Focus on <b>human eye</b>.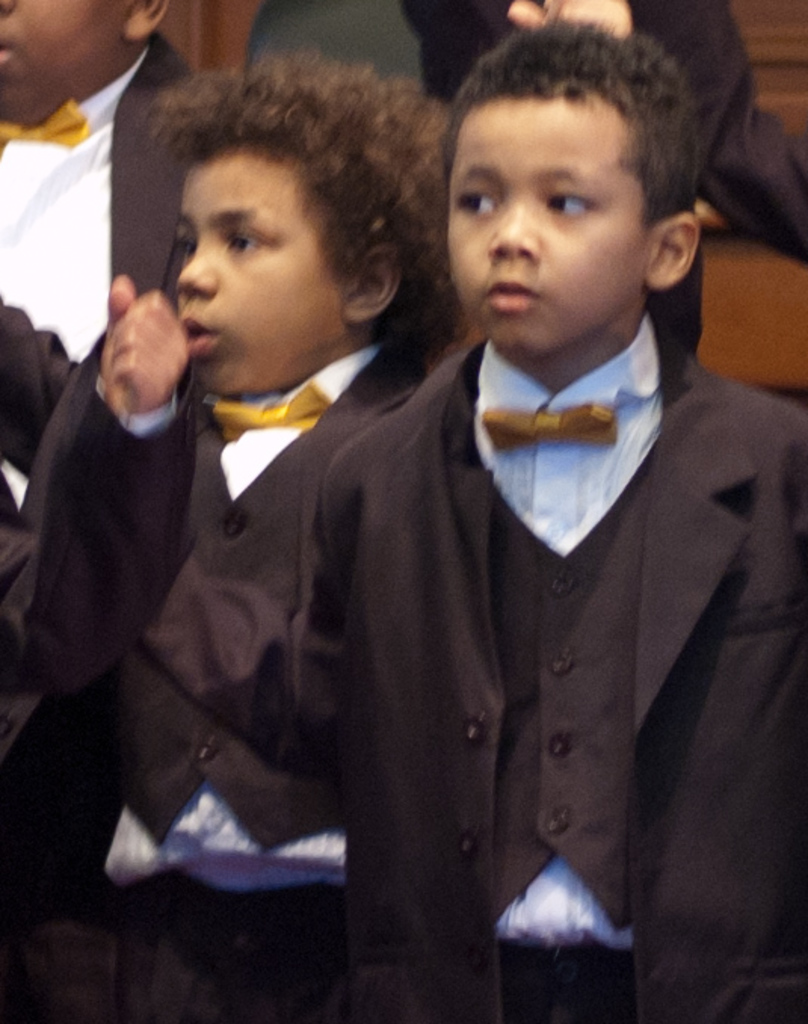
Focused at pyautogui.locateOnScreen(541, 178, 607, 224).
